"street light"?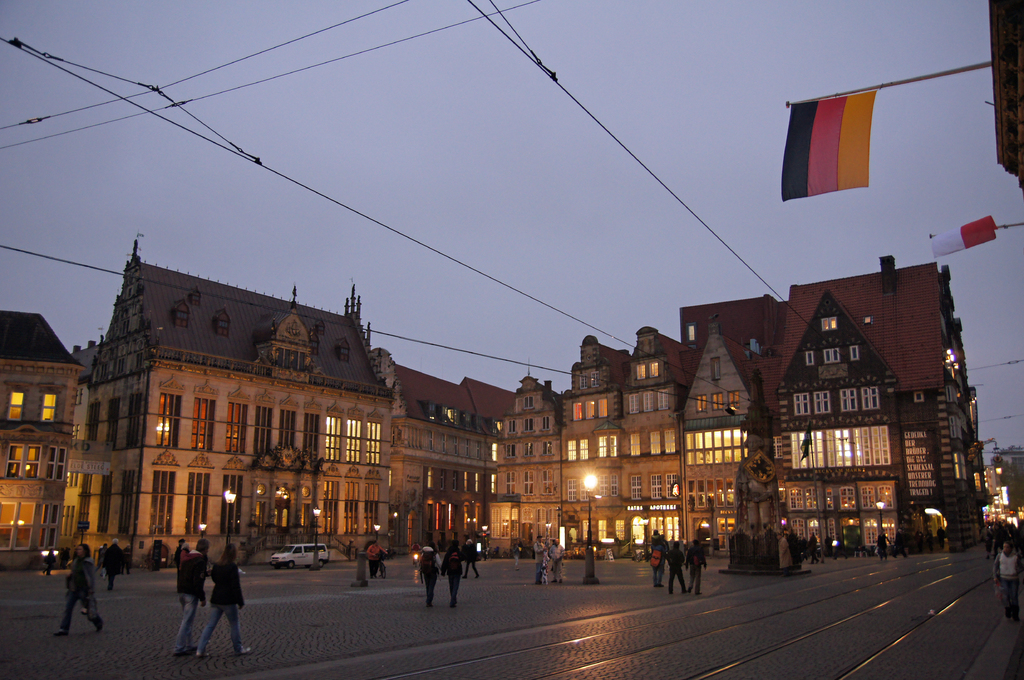
<bbox>480, 523, 488, 562</bbox>
